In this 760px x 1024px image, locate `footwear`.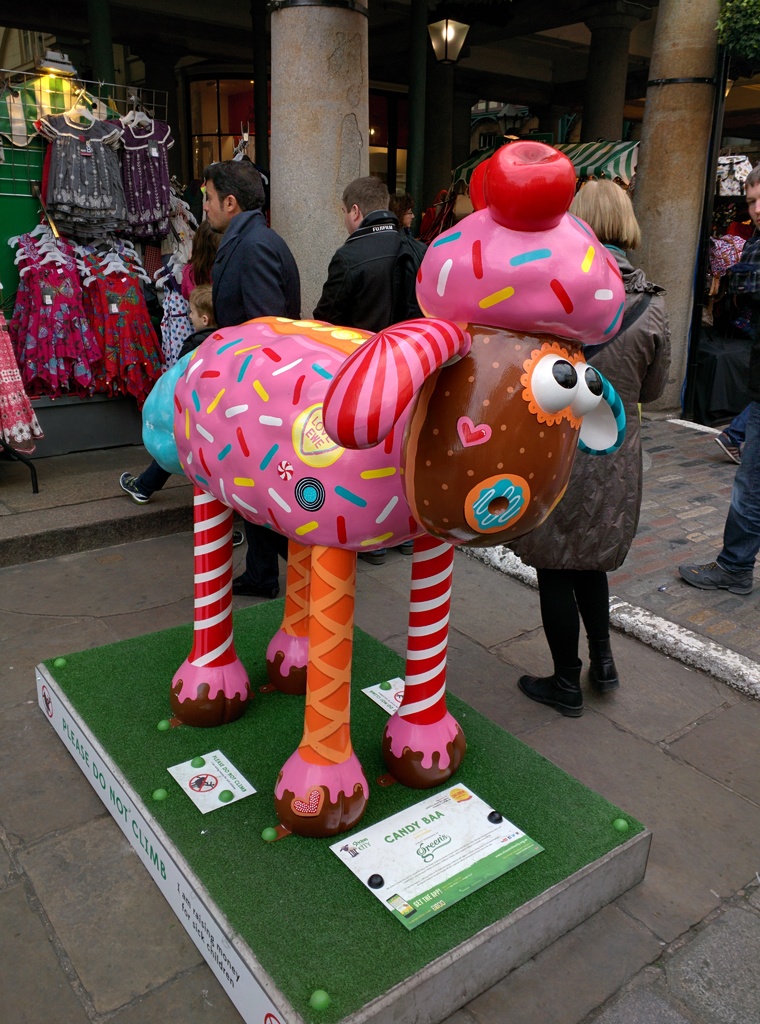
Bounding box: detection(586, 655, 621, 693).
